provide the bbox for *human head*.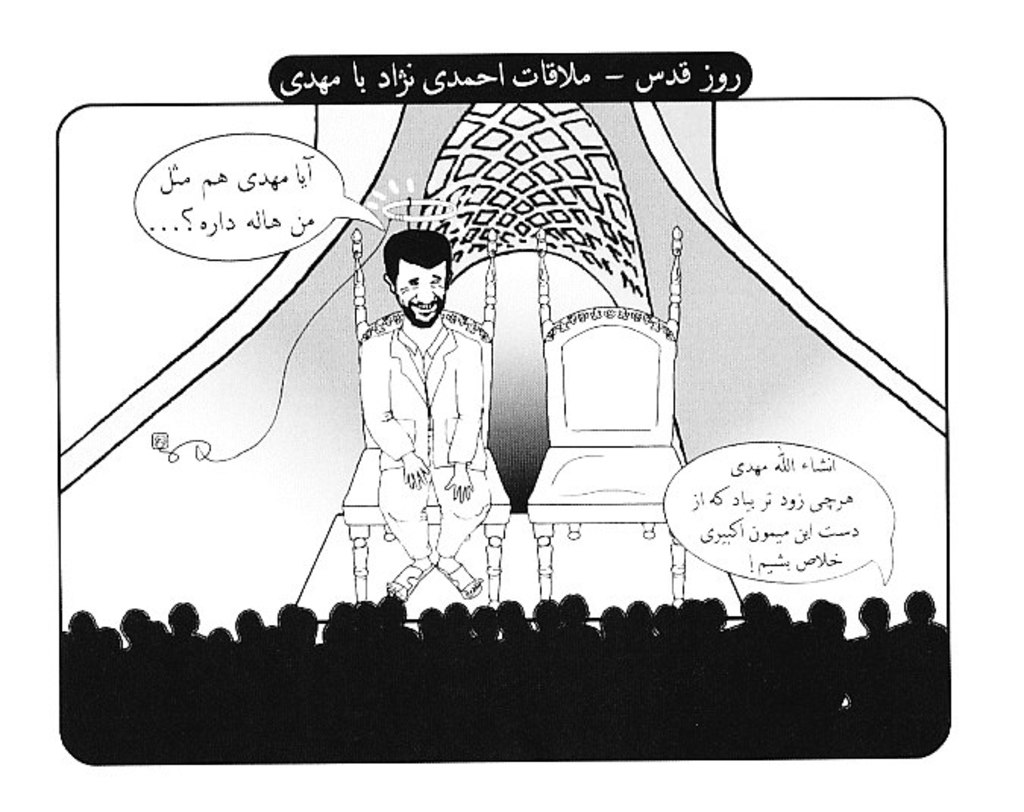
bbox=[209, 625, 235, 644].
